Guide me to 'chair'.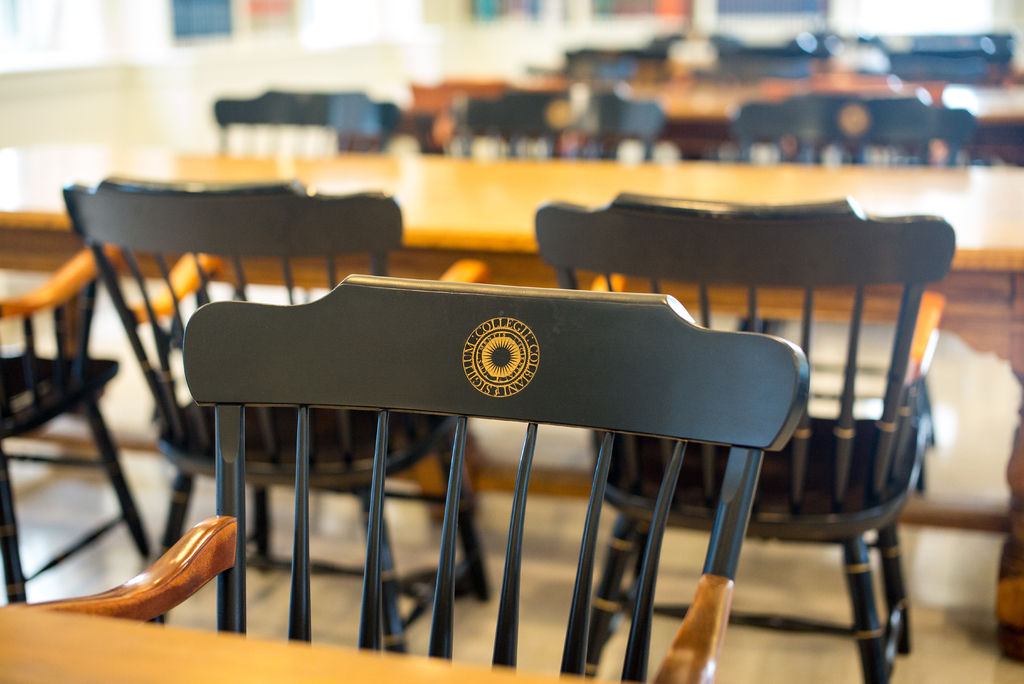
Guidance: x1=677, y1=204, x2=950, y2=683.
